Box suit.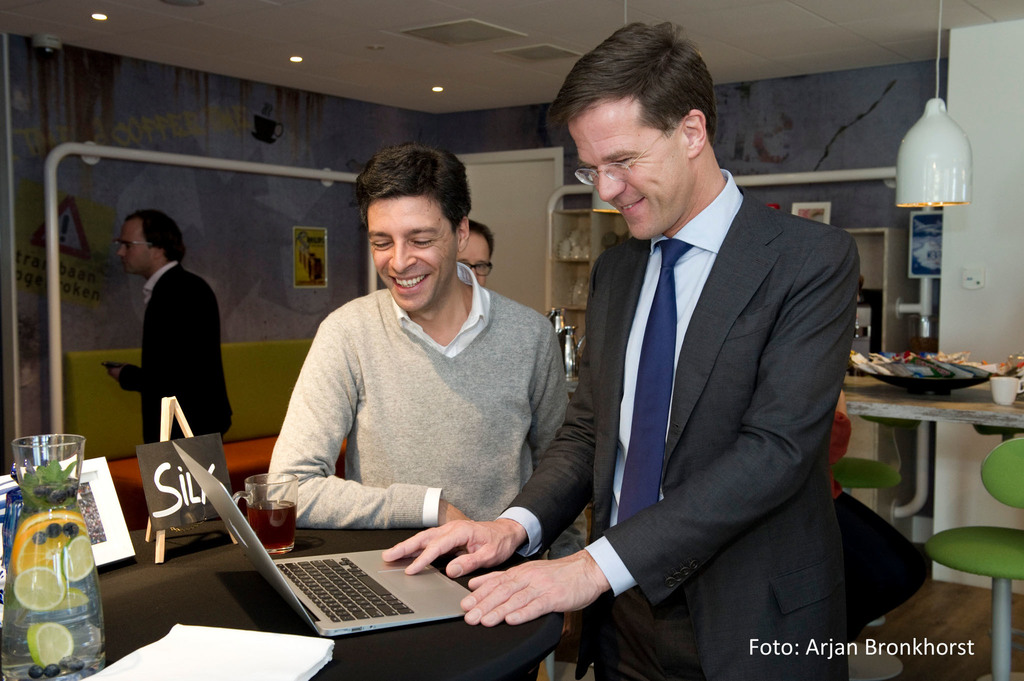
(107, 214, 230, 464).
